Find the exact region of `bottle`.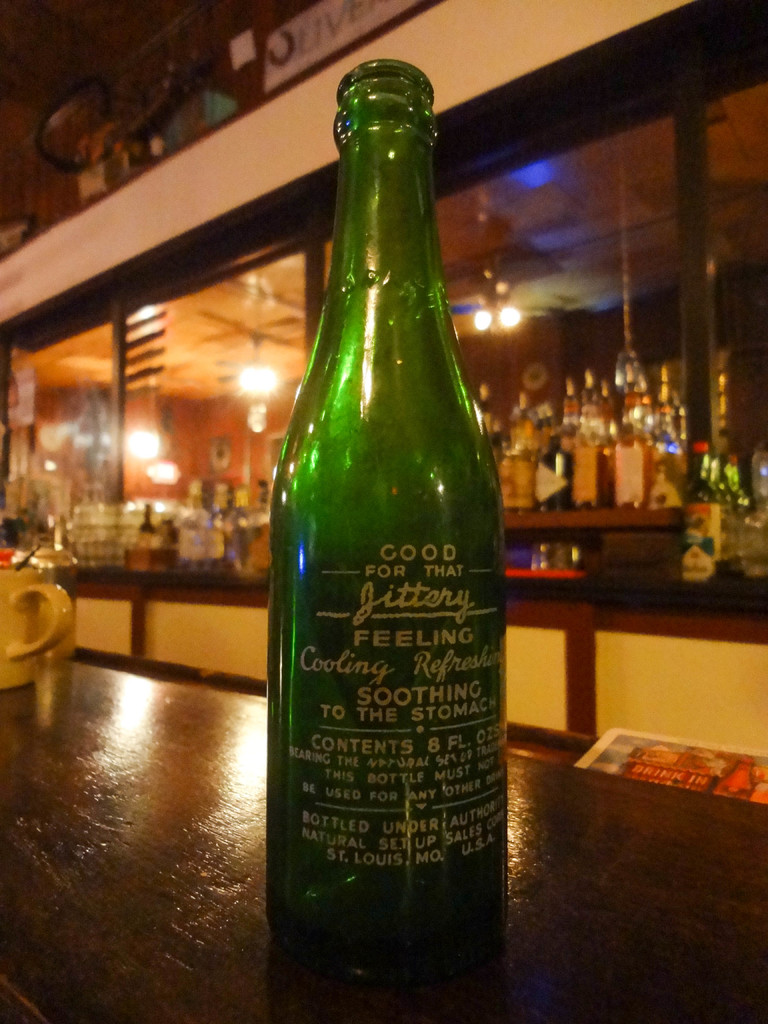
Exact region: l=566, t=372, r=589, b=454.
